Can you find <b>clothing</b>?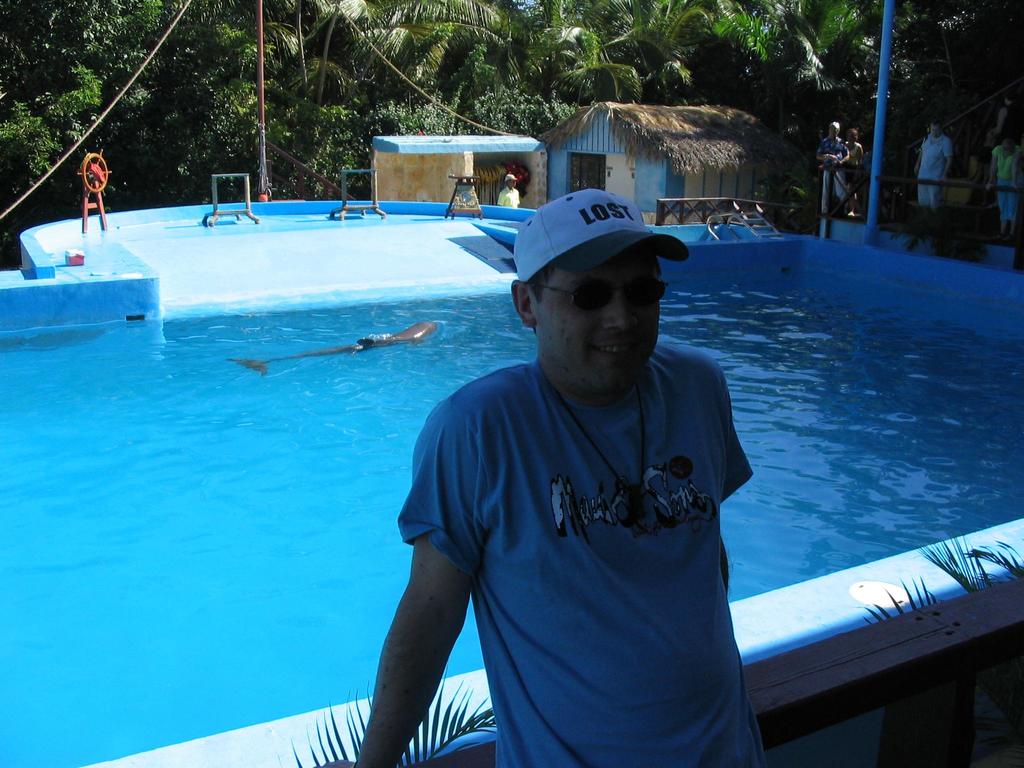
Yes, bounding box: 394/298/781/737.
